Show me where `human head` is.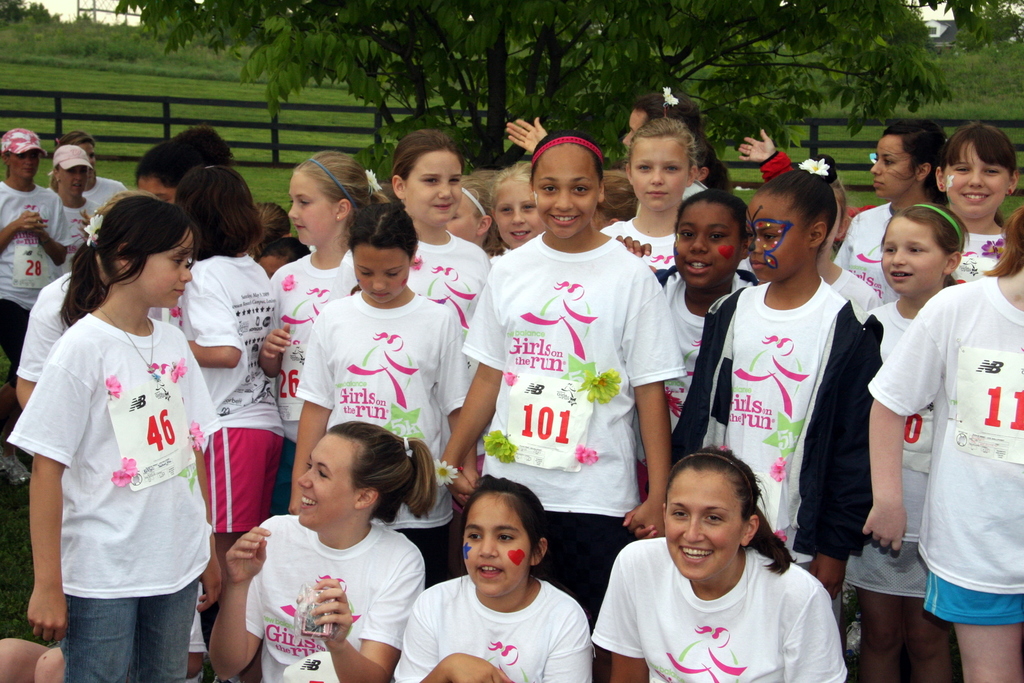
`human head` is at bbox(744, 171, 844, 280).
